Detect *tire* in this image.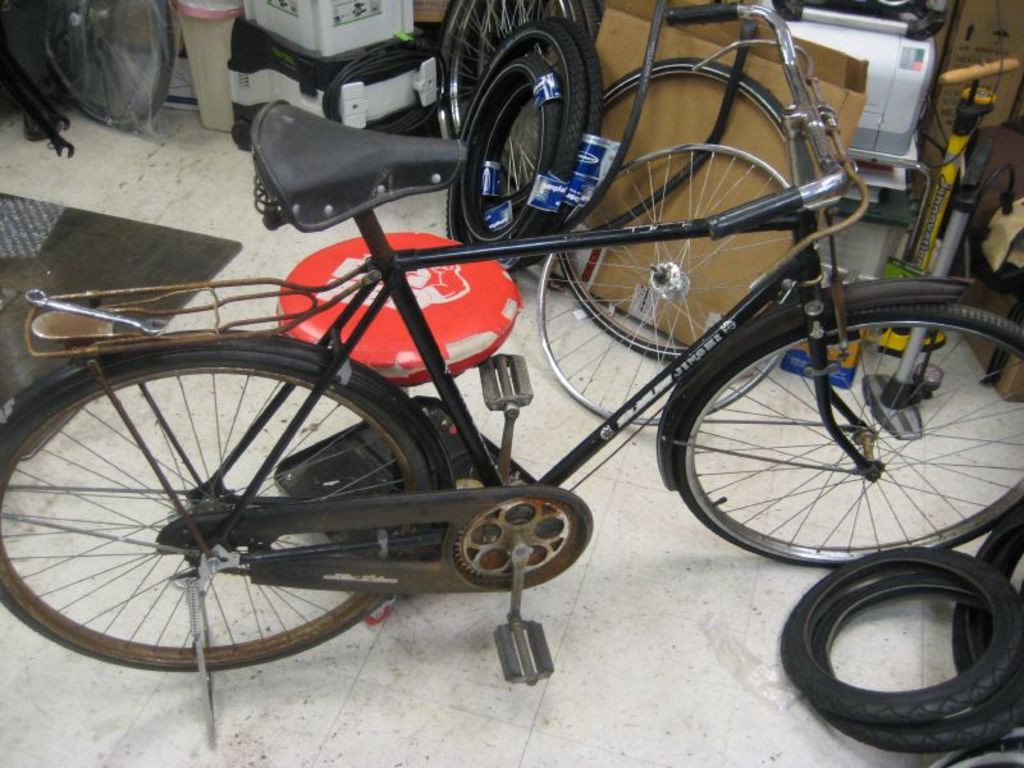
Detection: Rect(774, 549, 1020, 728).
